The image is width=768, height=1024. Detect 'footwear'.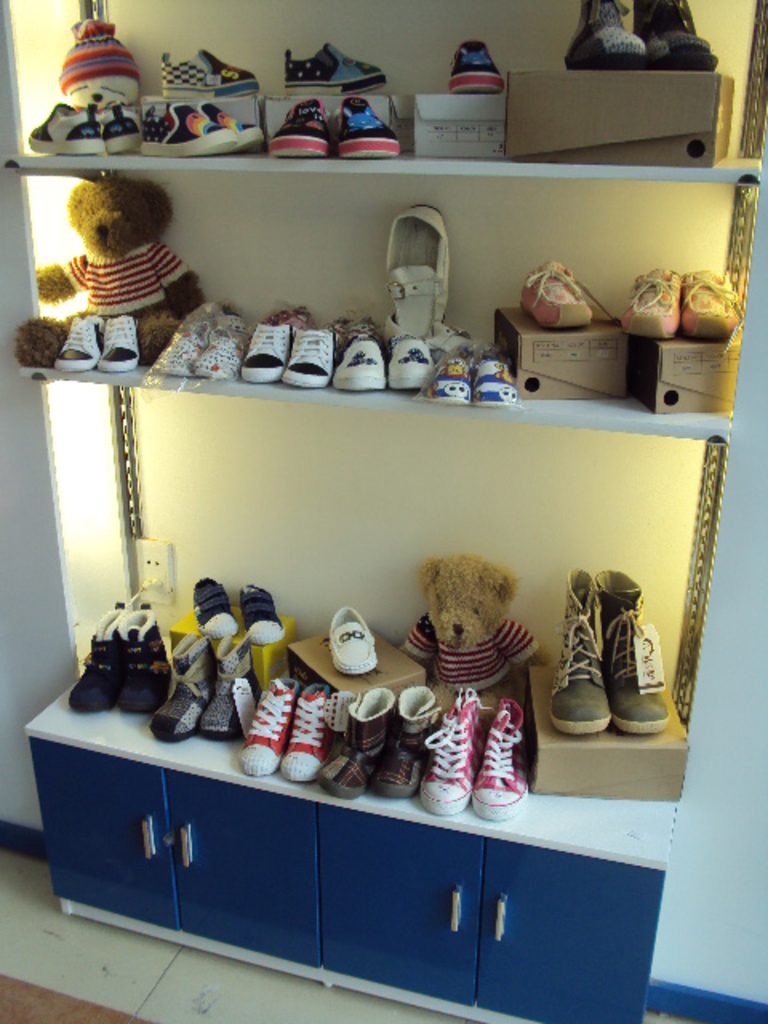
Detection: l=235, t=675, r=288, b=779.
